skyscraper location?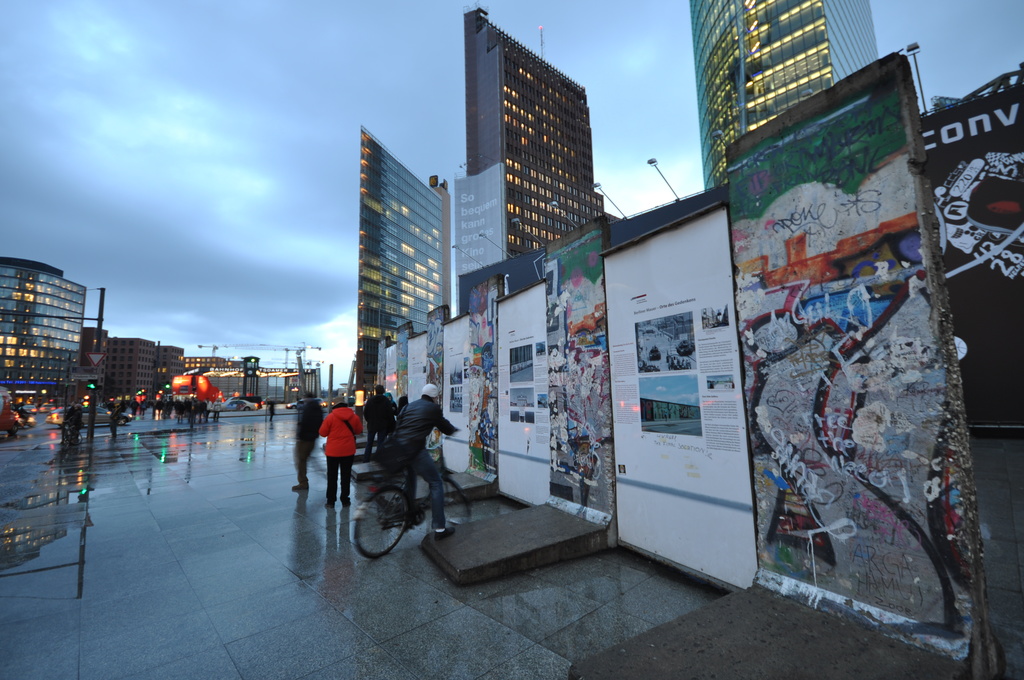
x1=682 y1=0 x2=879 y2=187
